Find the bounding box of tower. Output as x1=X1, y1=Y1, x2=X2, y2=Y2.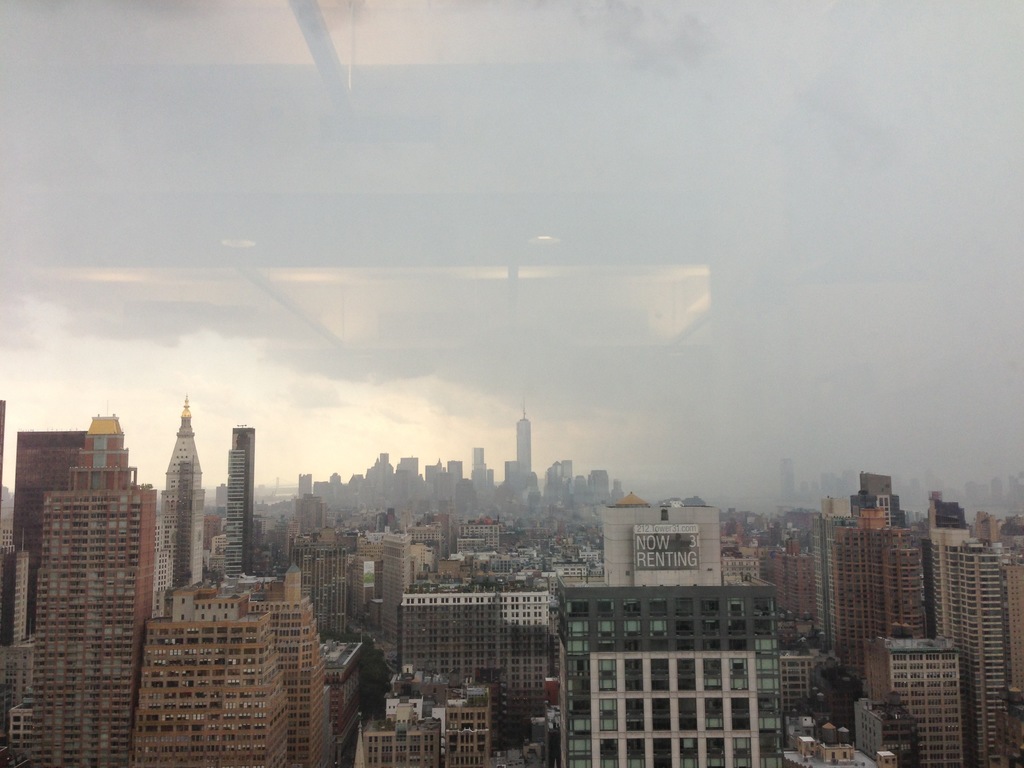
x1=134, y1=565, x2=342, y2=767.
